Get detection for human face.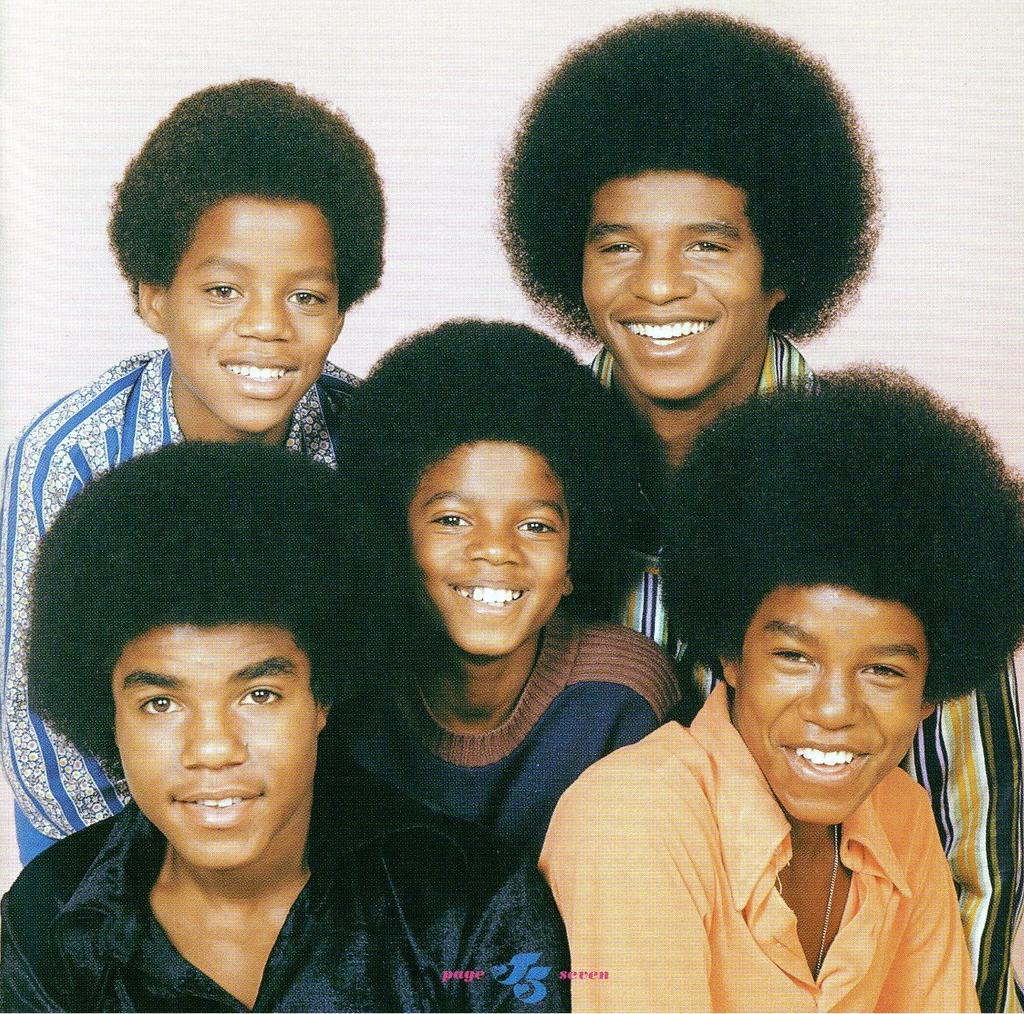
Detection: 579:168:767:397.
